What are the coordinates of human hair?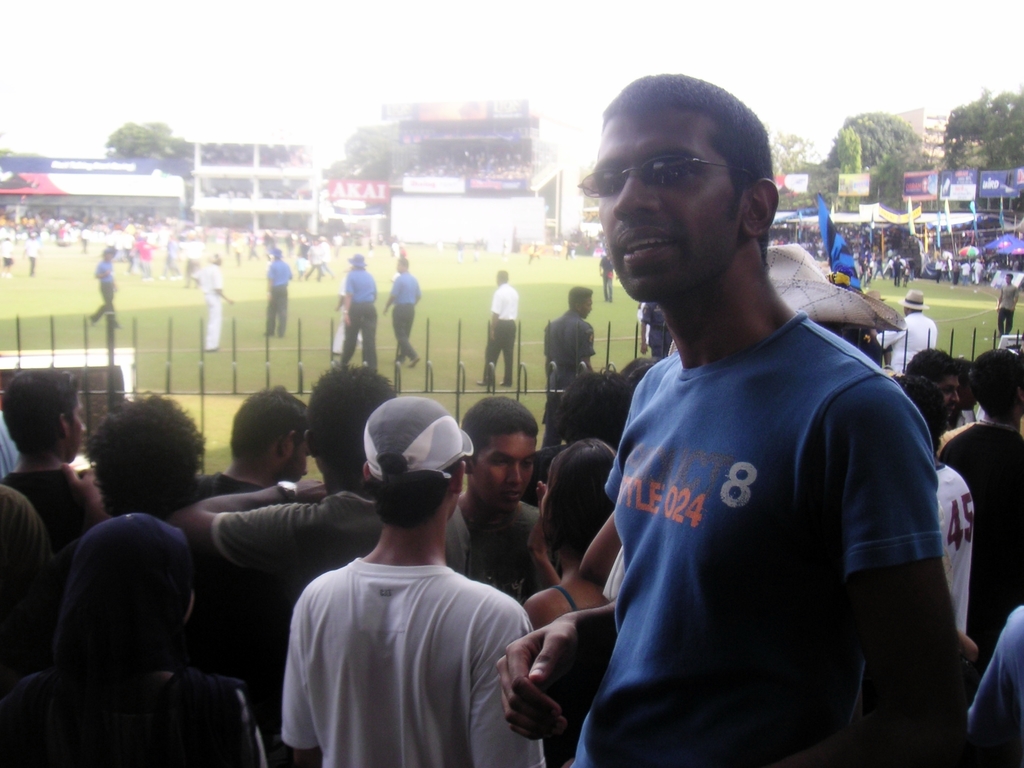
(x1=369, y1=446, x2=459, y2=524).
